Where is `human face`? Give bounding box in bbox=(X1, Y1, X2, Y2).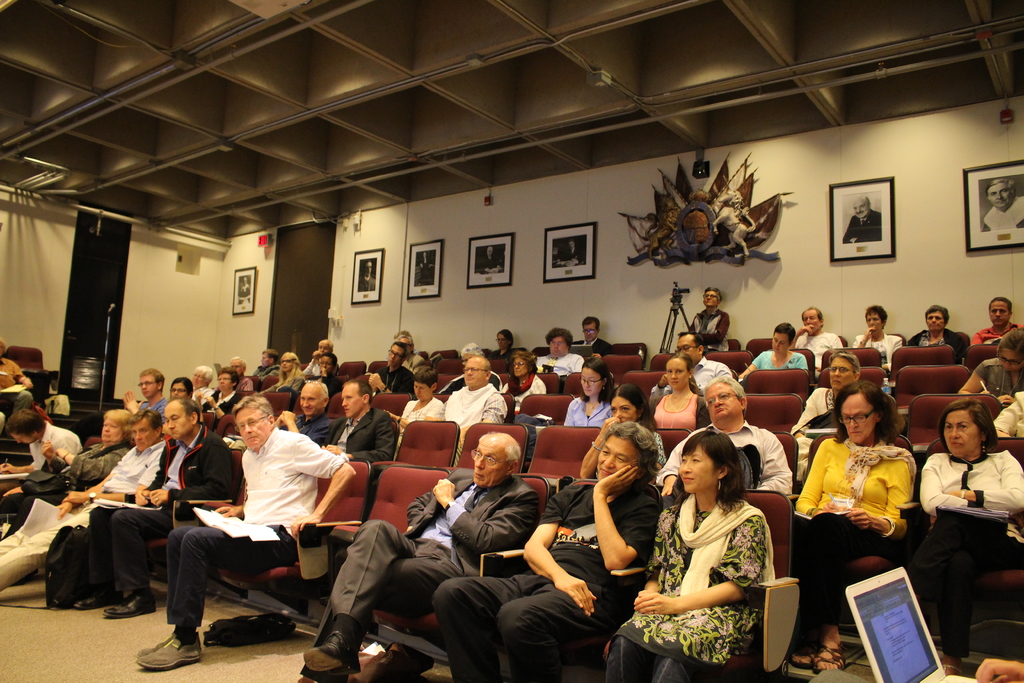
bbox=(416, 381, 432, 398).
